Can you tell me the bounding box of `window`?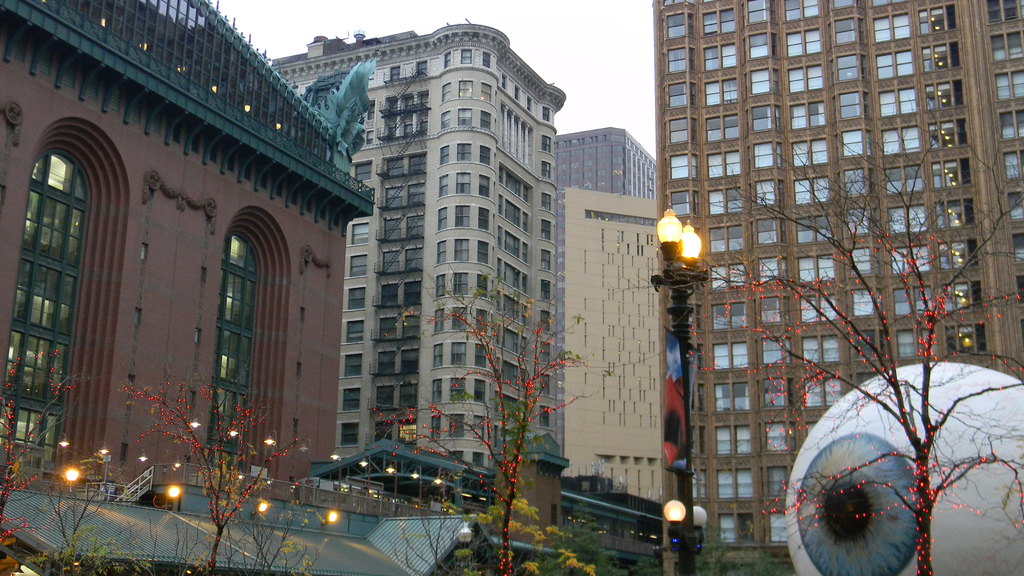
(x1=539, y1=404, x2=550, y2=427).
